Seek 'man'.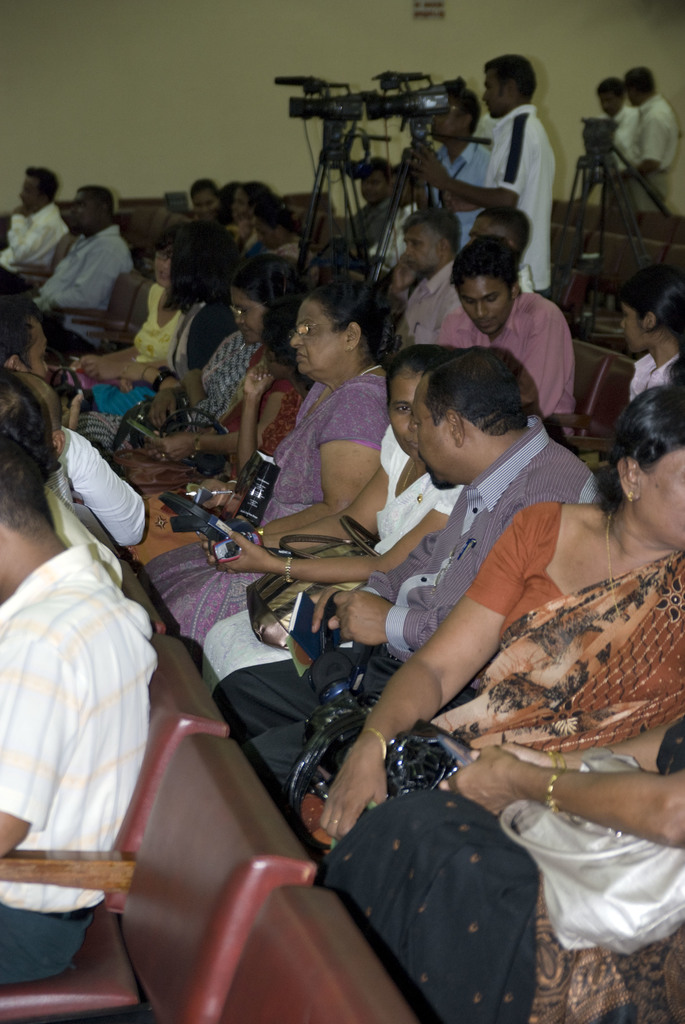
[408,43,565,313].
